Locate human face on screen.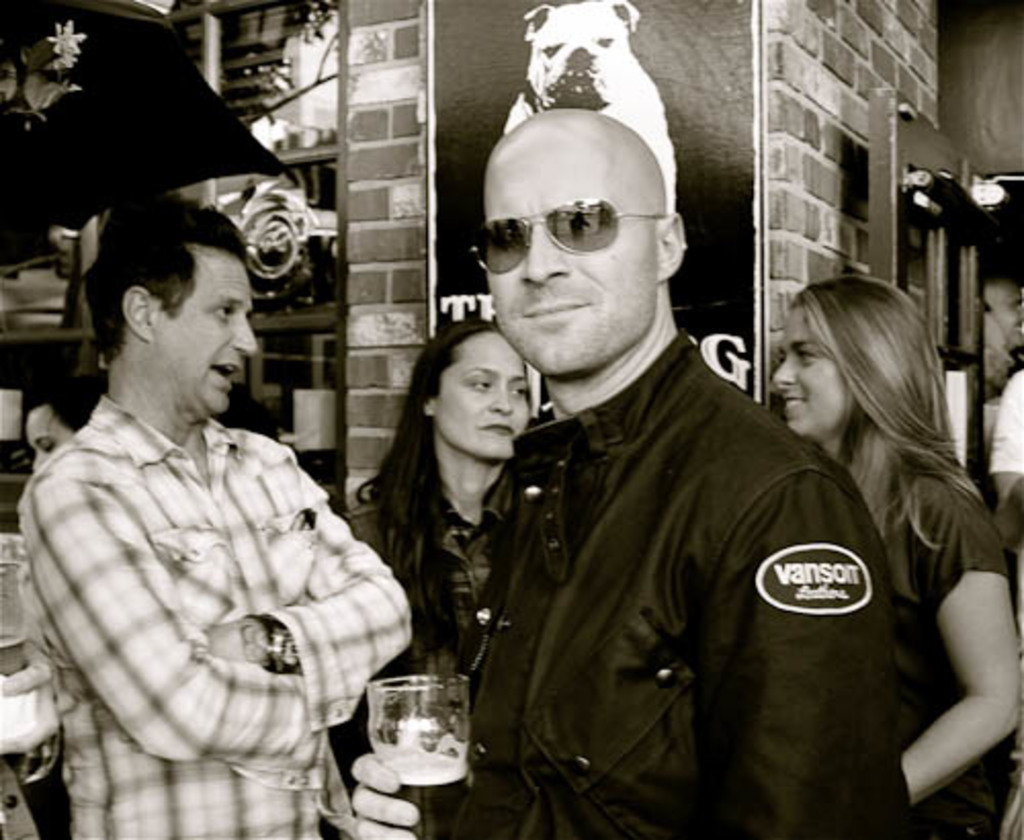
On screen at <box>156,260,258,414</box>.
